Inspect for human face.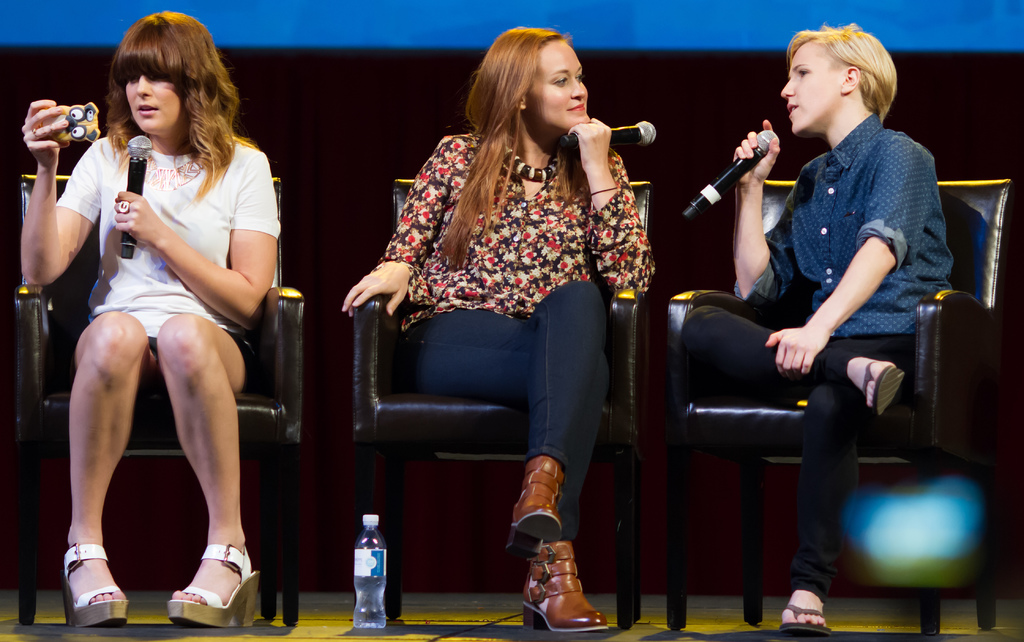
Inspection: bbox=[525, 34, 586, 124].
